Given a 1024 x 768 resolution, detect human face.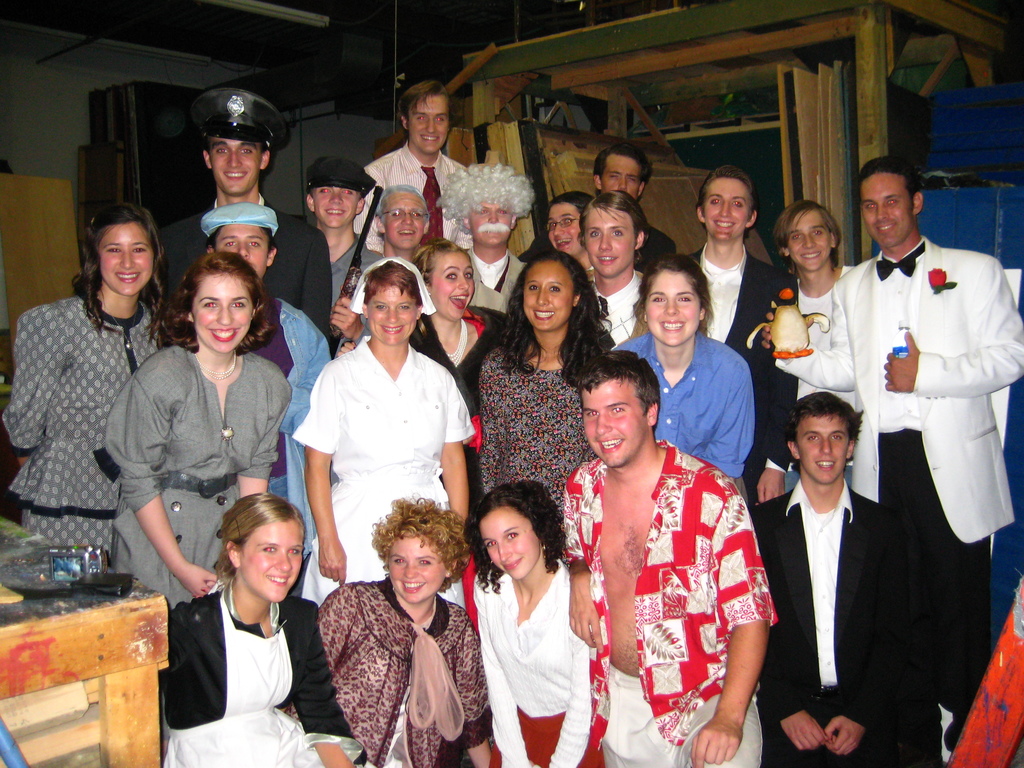
390/534/449/605.
